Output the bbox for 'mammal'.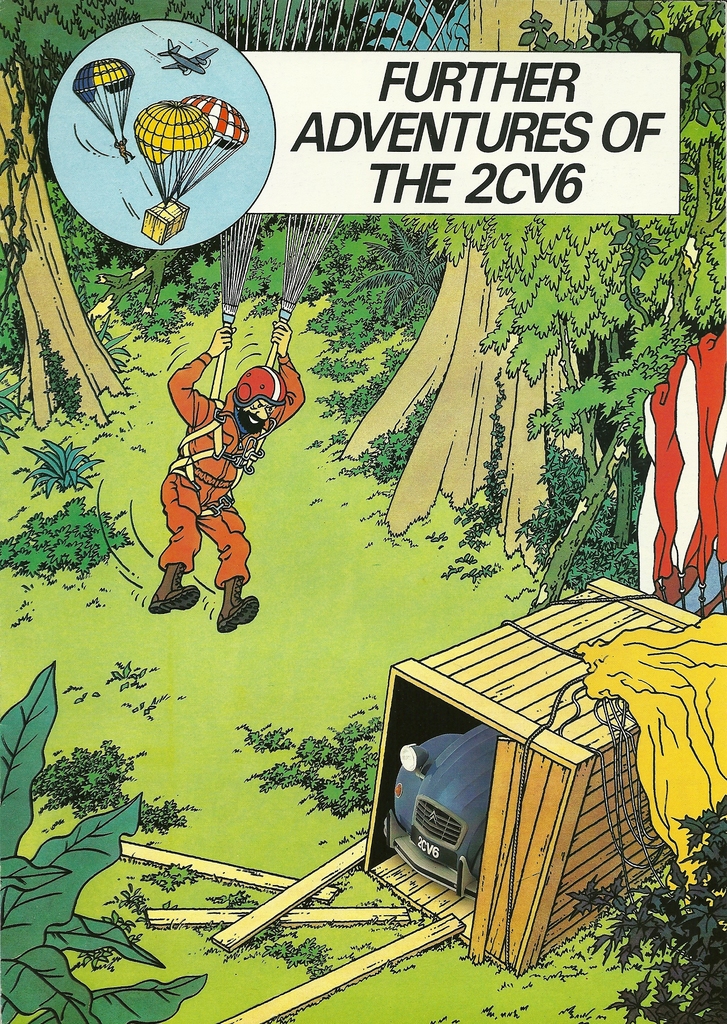
154 298 291 630.
